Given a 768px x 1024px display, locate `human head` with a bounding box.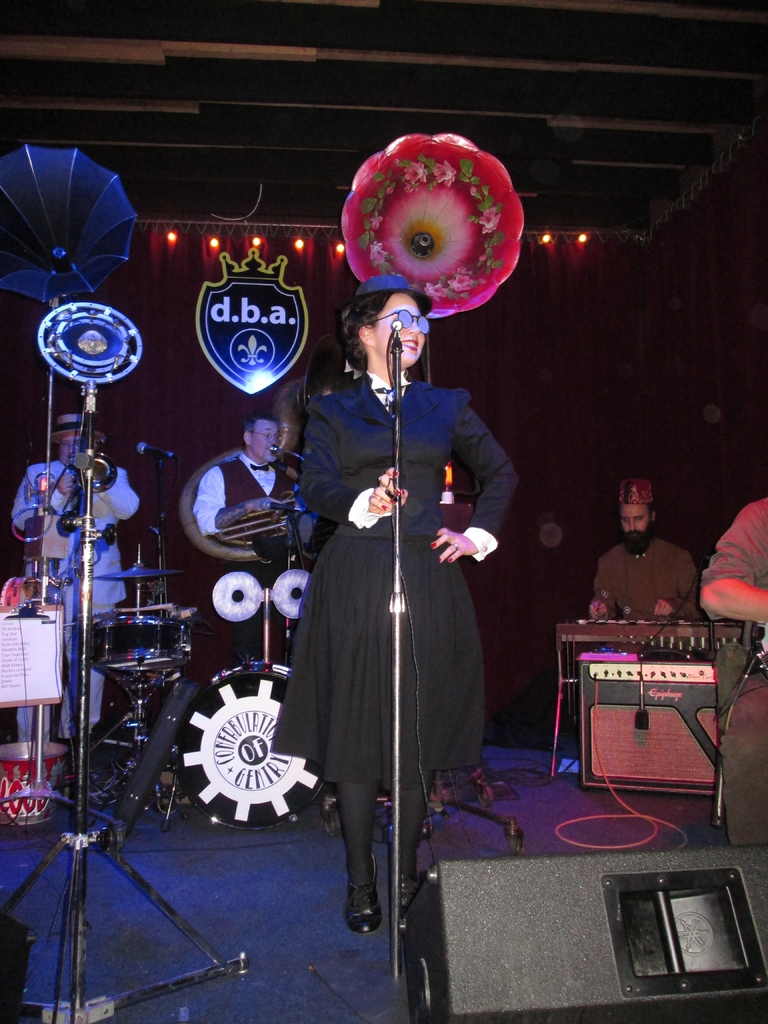
Located: 49 410 82 465.
